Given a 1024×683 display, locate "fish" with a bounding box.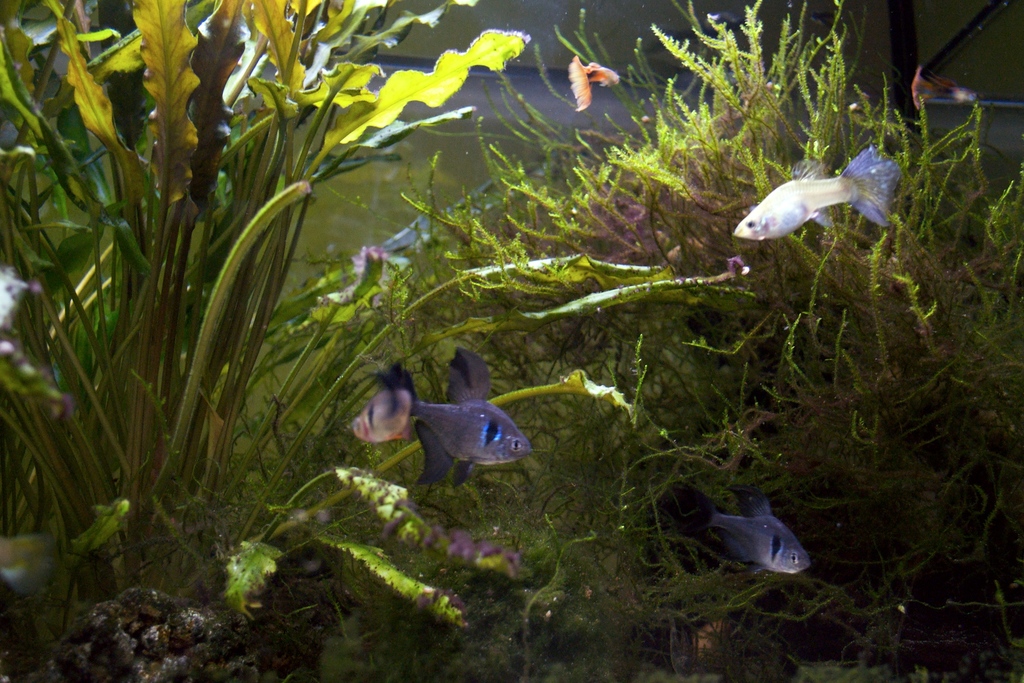
Located: [left=568, top=57, right=609, bottom=108].
